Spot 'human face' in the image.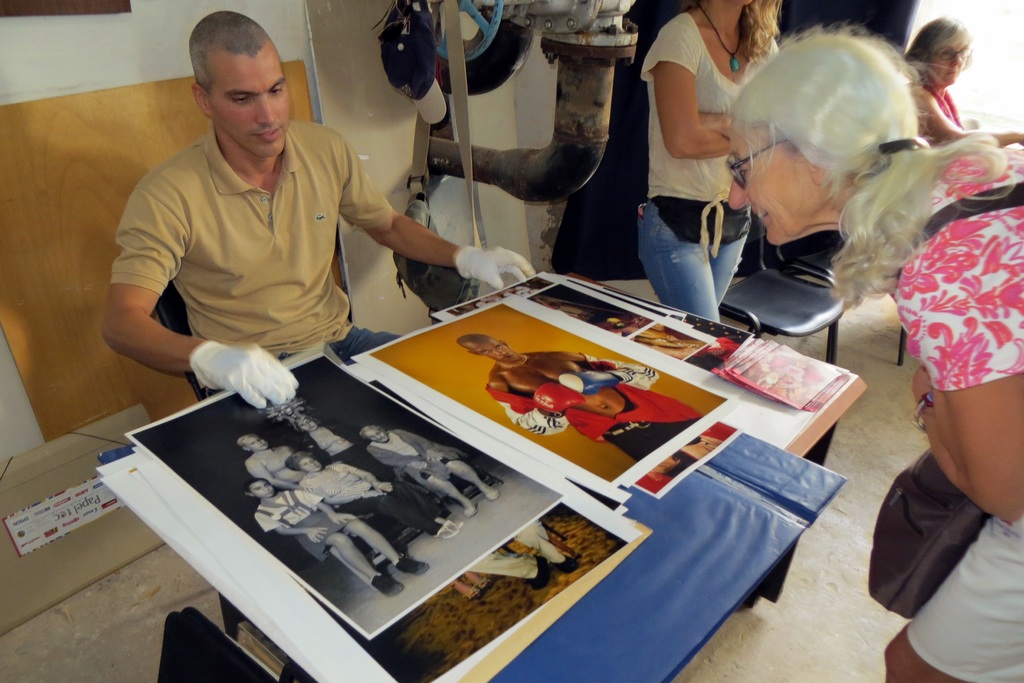
'human face' found at [298,412,322,433].
